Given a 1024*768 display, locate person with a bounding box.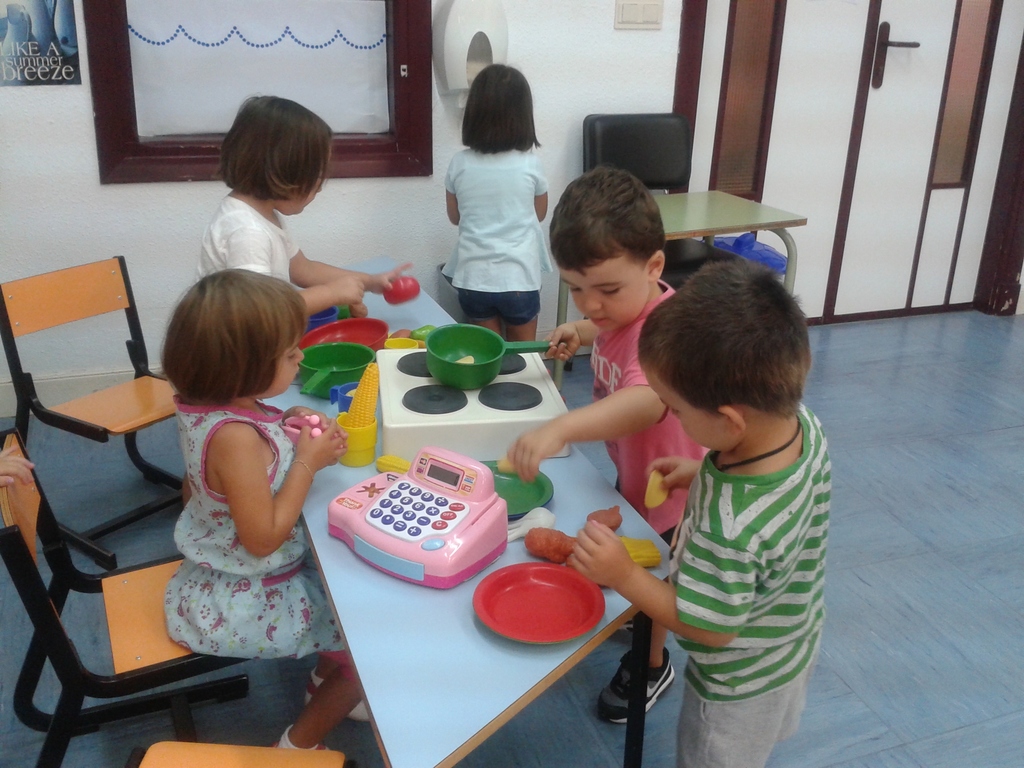
Located: x1=437 y1=61 x2=548 y2=339.
